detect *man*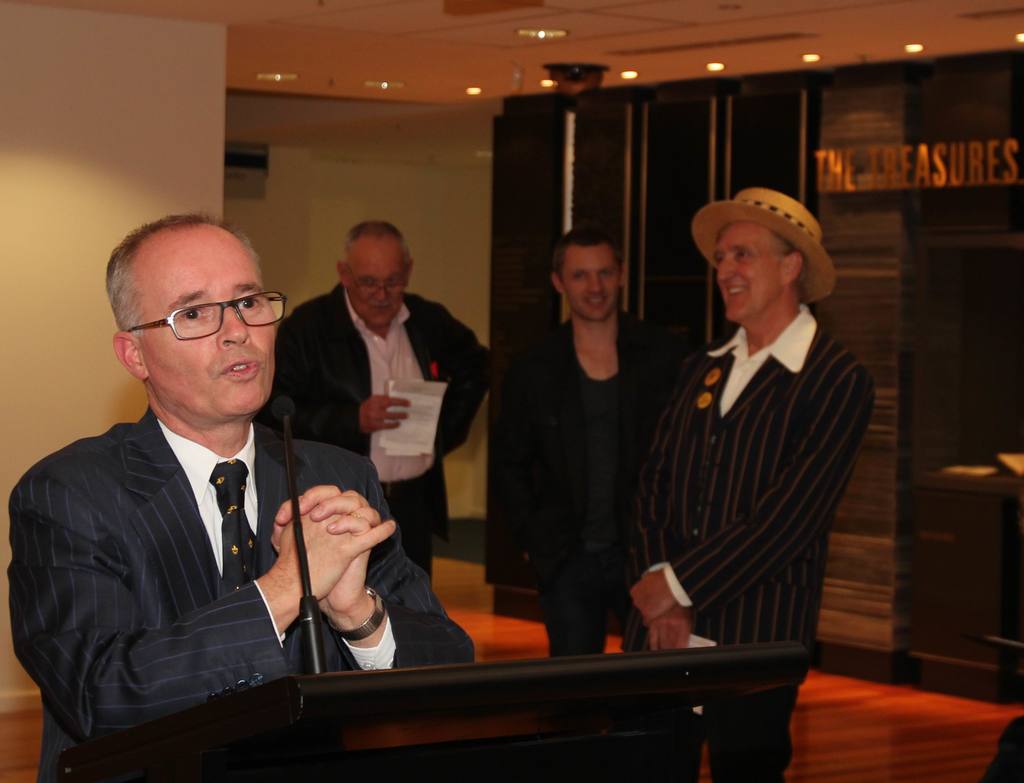
pyautogui.locateOnScreen(503, 227, 701, 661)
